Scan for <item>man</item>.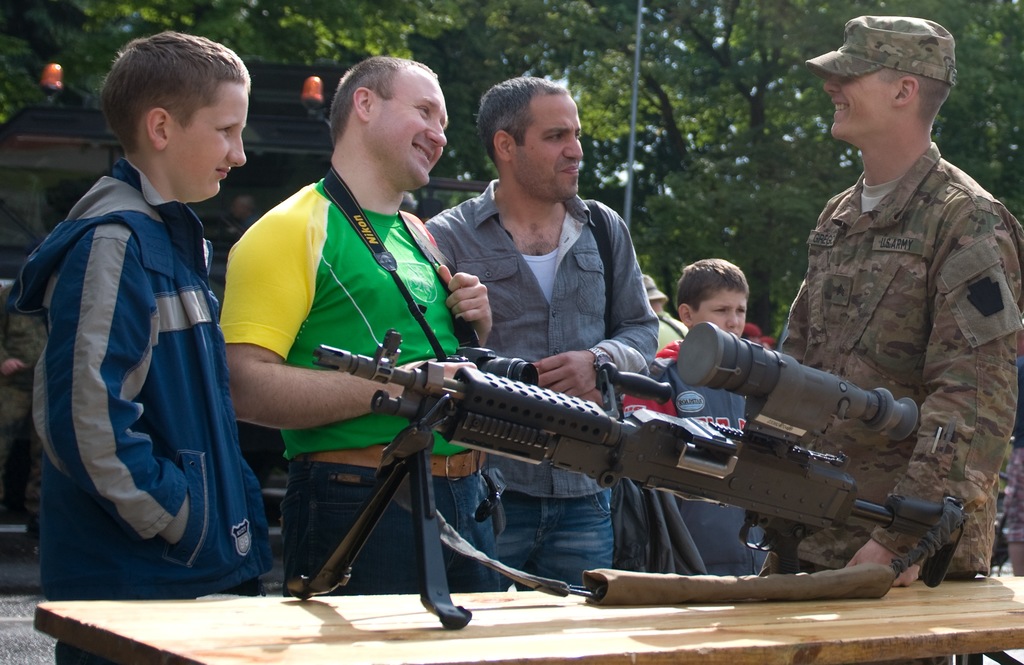
Scan result: 198,36,502,592.
